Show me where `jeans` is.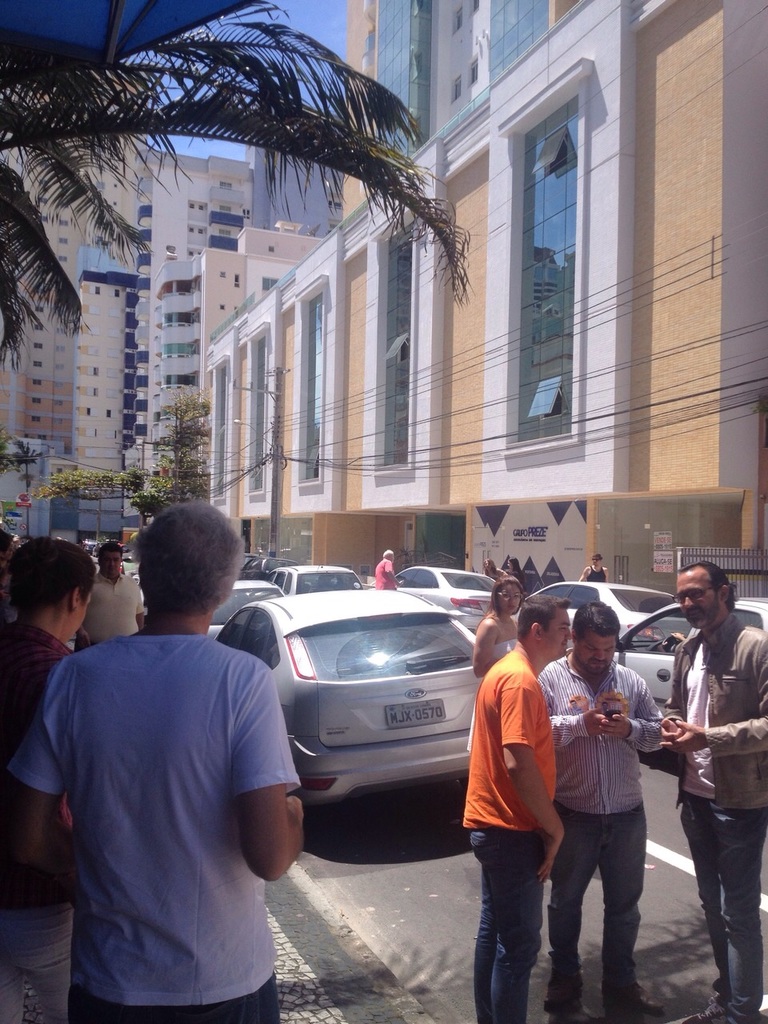
`jeans` is at (x1=470, y1=842, x2=558, y2=1017).
